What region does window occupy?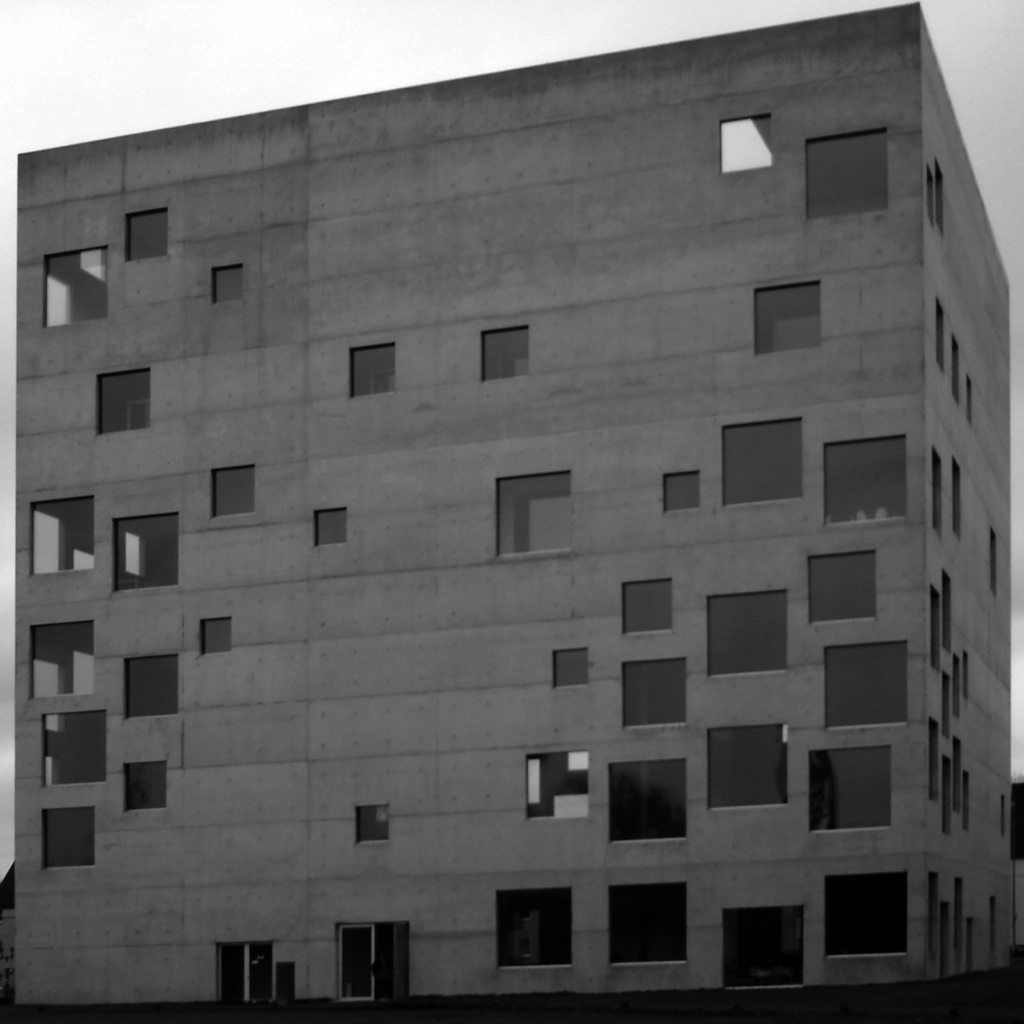
select_region(721, 114, 770, 173).
